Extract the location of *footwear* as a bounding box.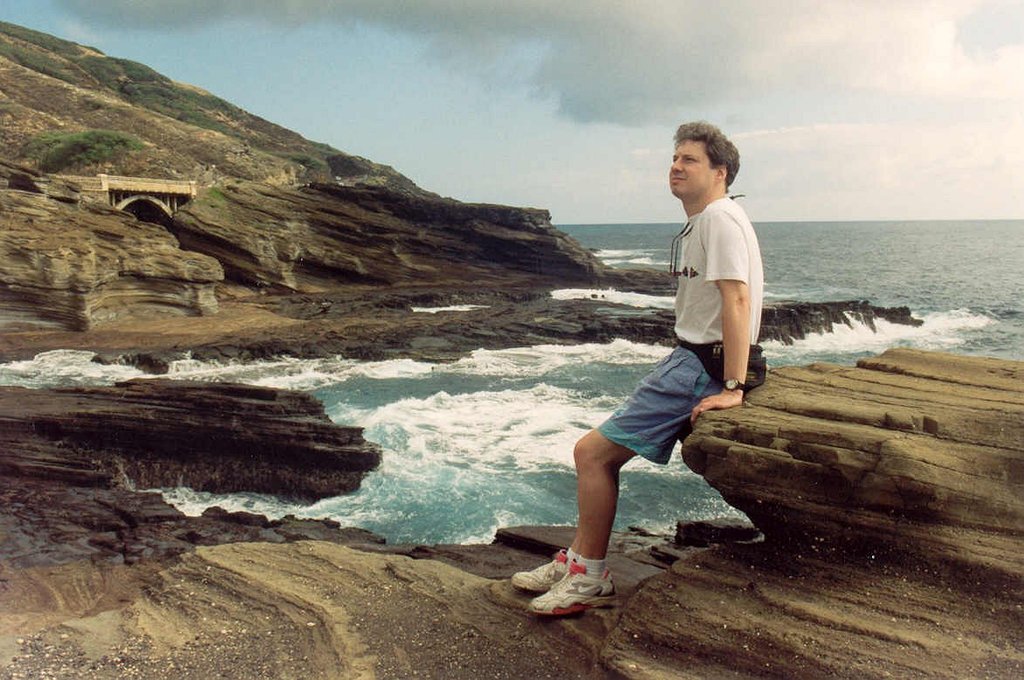
<region>511, 549, 574, 594</region>.
